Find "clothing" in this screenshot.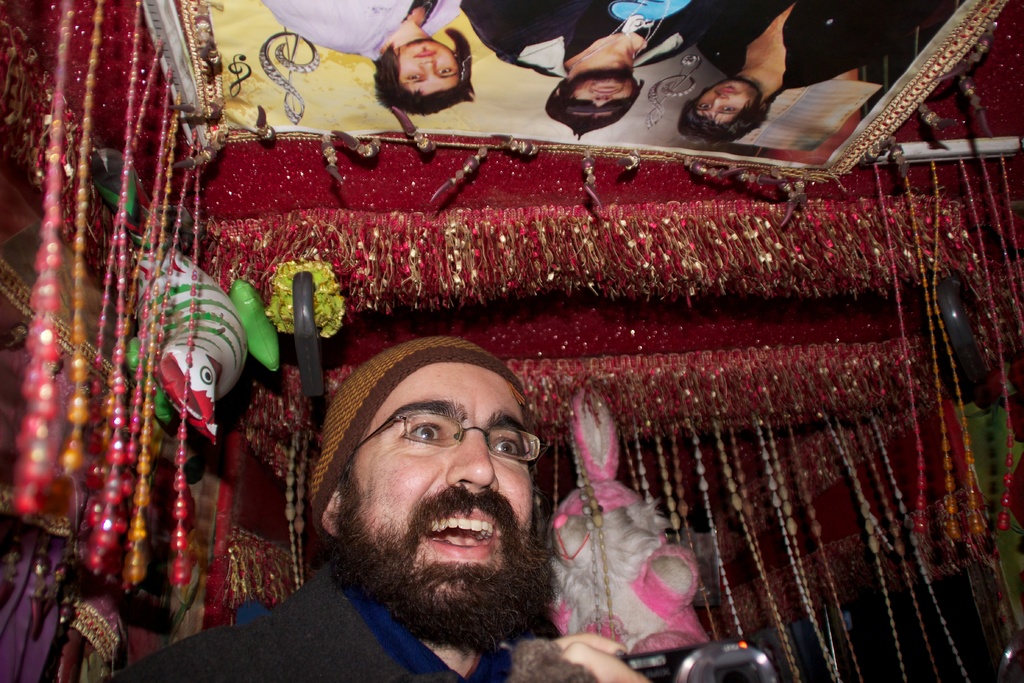
The bounding box for "clothing" is 686/0/939/99.
